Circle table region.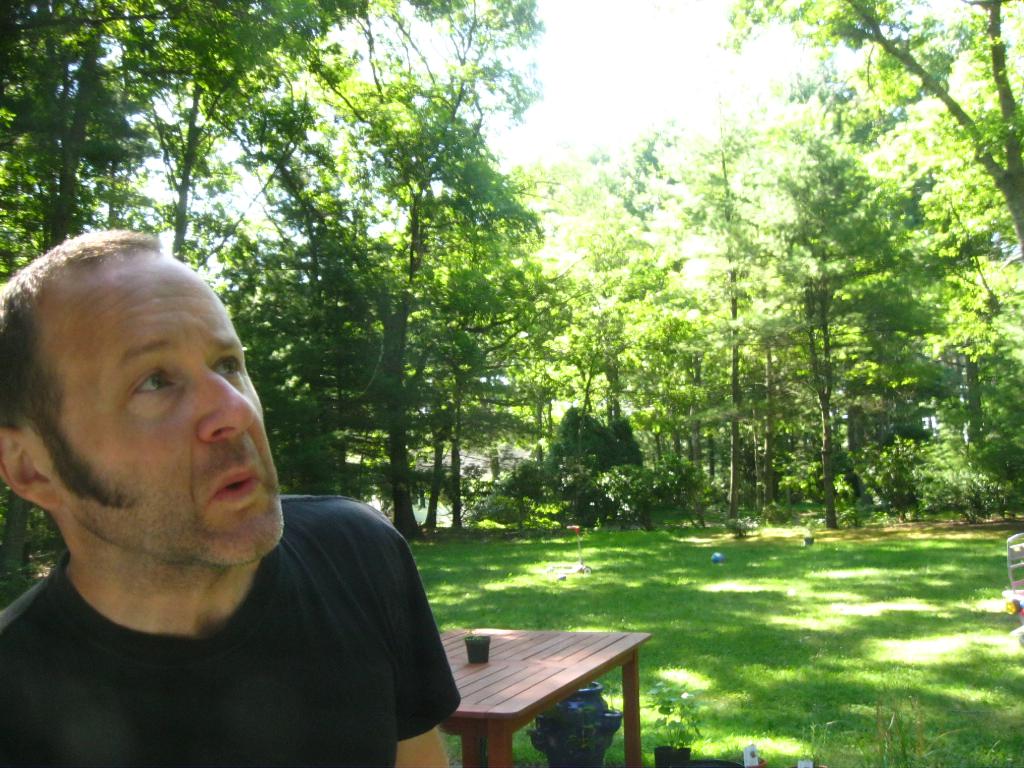
Region: (left=429, top=623, right=660, bottom=767).
